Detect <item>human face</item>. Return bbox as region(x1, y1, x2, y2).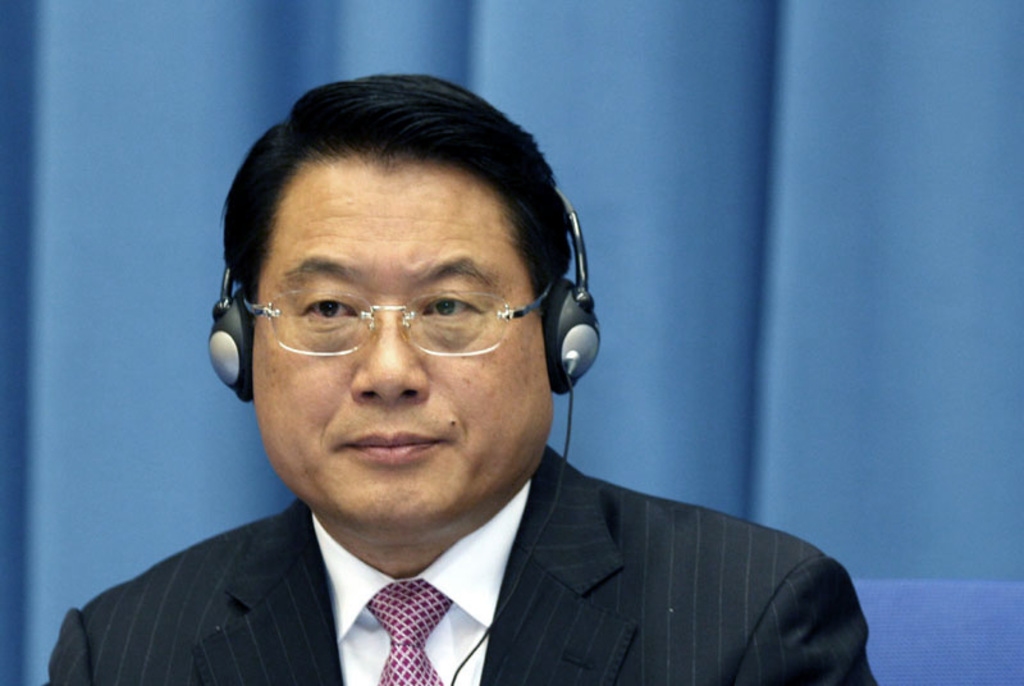
region(252, 165, 553, 523).
